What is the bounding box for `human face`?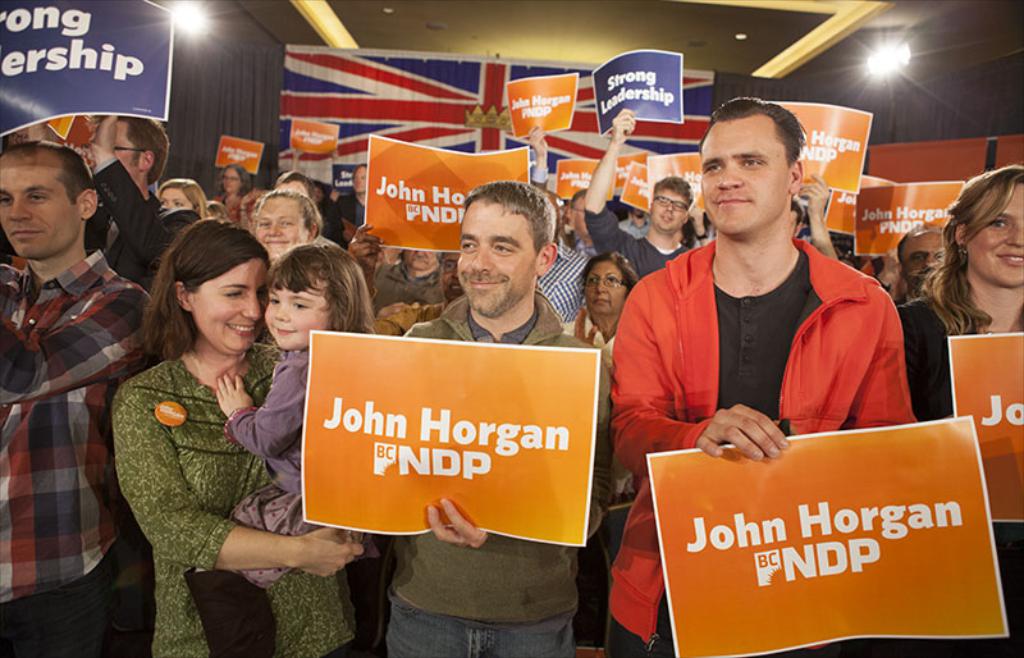
{"left": 224, "top": 169, "right": 237, "bottom": 195}.
